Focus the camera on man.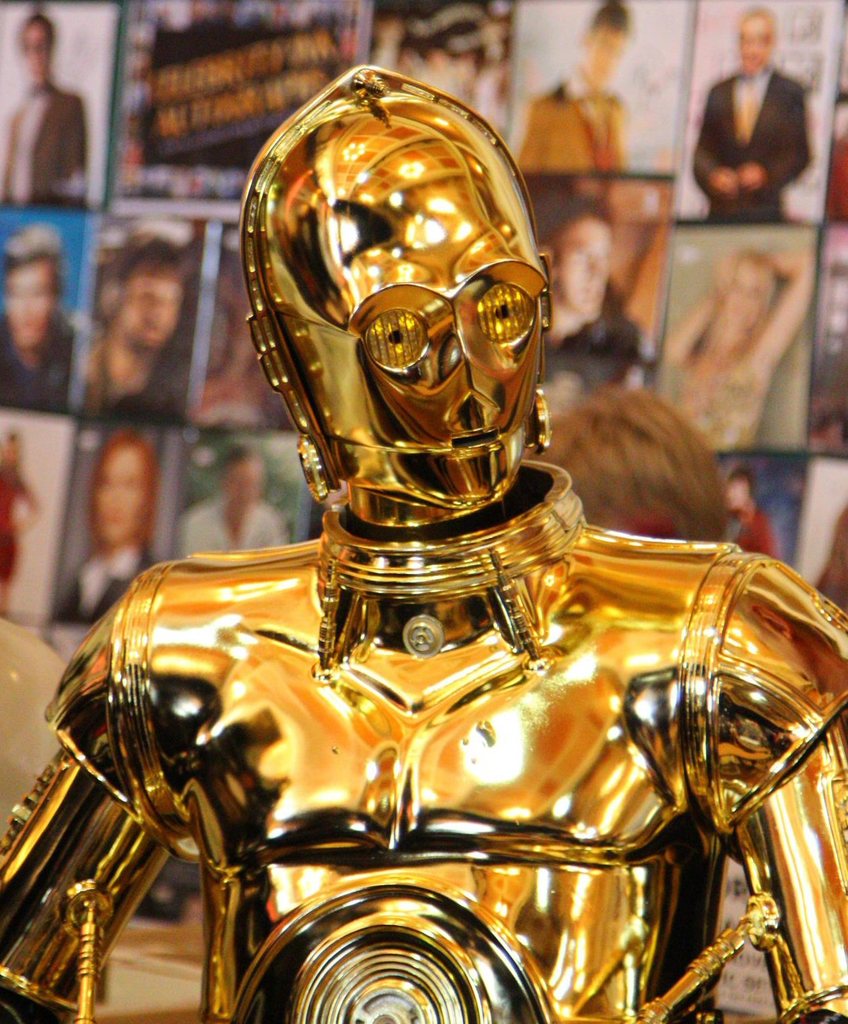
Focus region: select_region(0, 62, 847, 1023).
